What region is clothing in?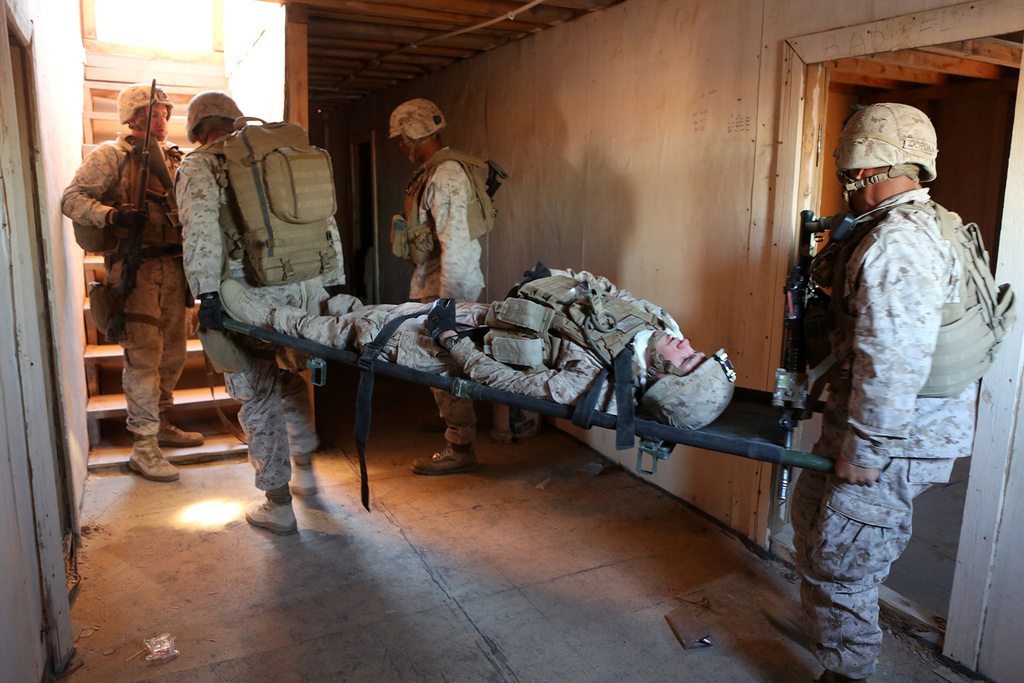
788 179 1021 682.
